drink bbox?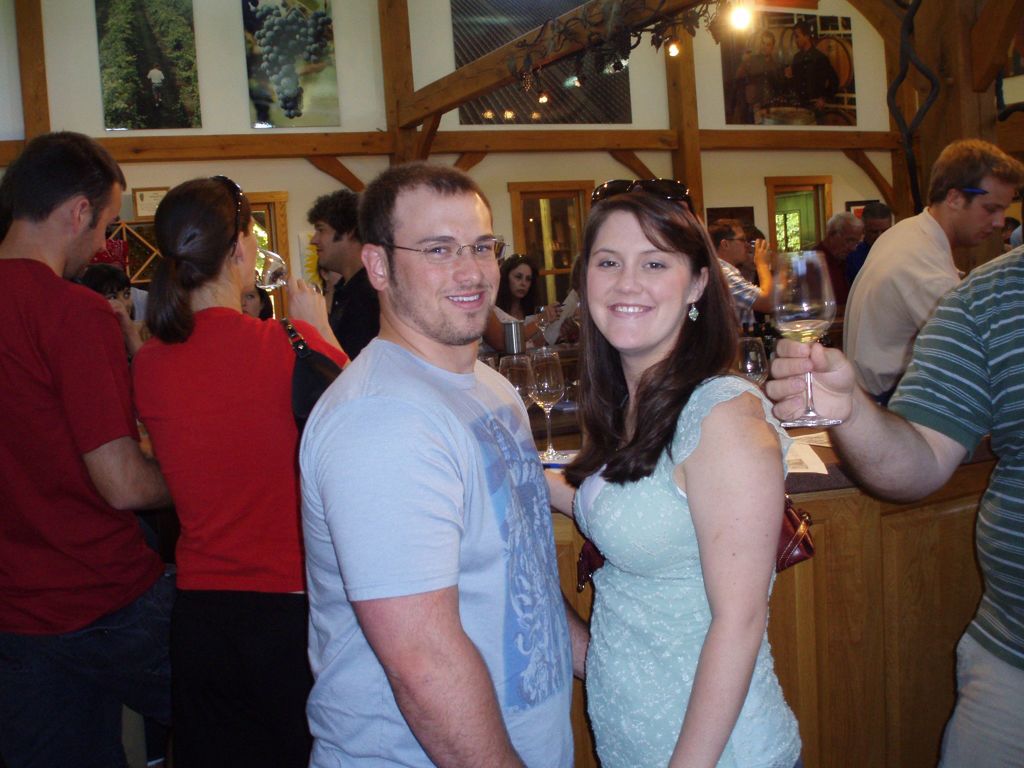
bbox=[529, 352, 563, 472]
